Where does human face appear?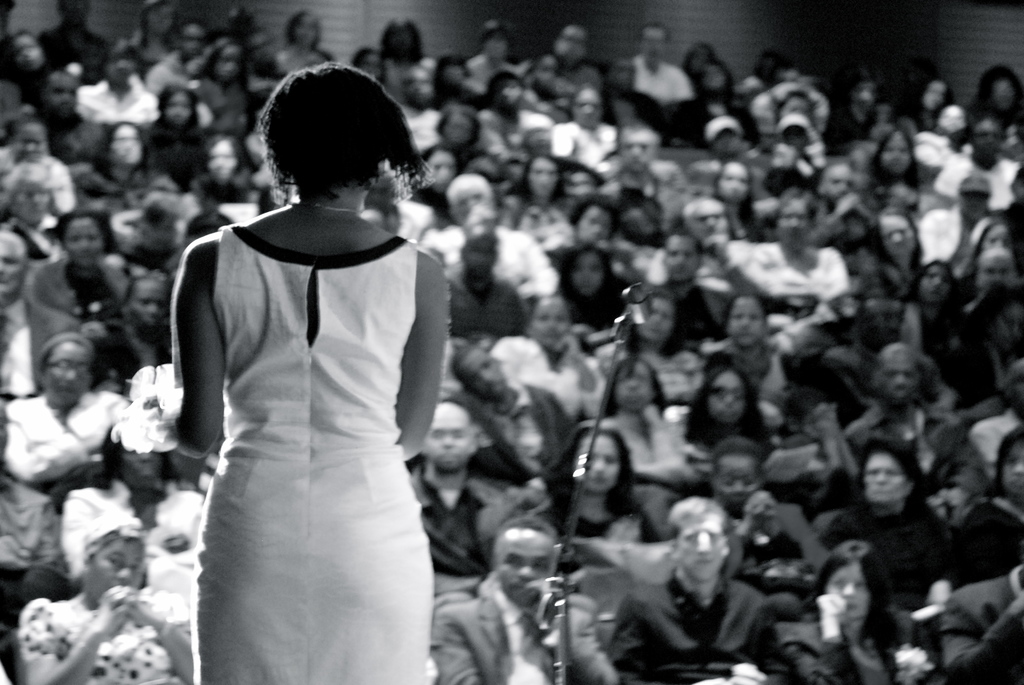
Appears at Rect(492, 74, 523, 113).
